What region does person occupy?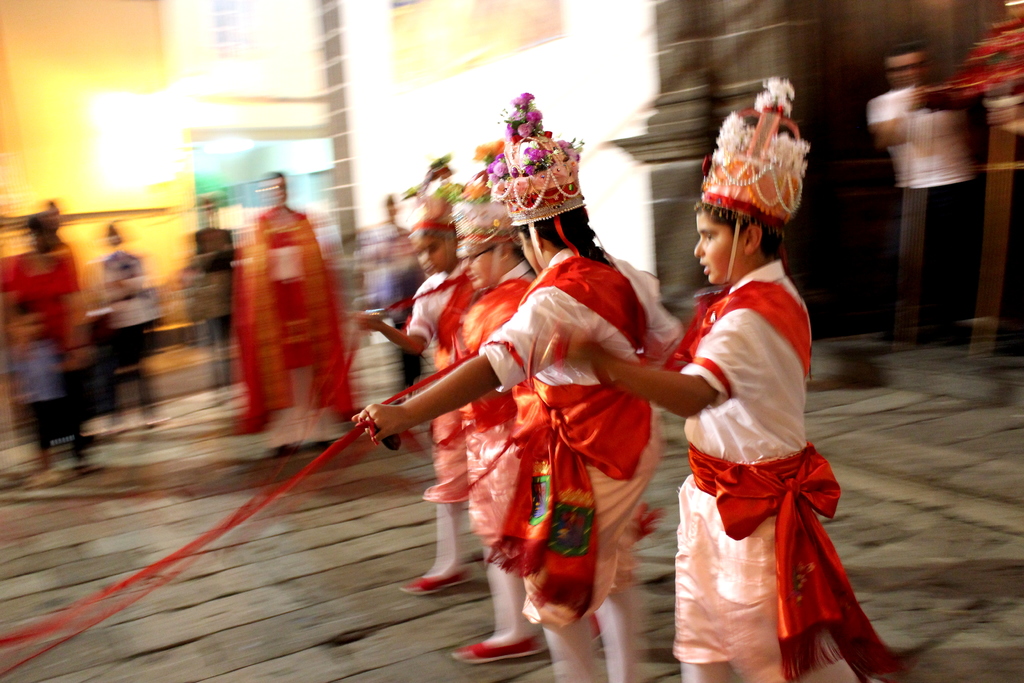
[x1=650, y1=110, x2=872, y2=682].
